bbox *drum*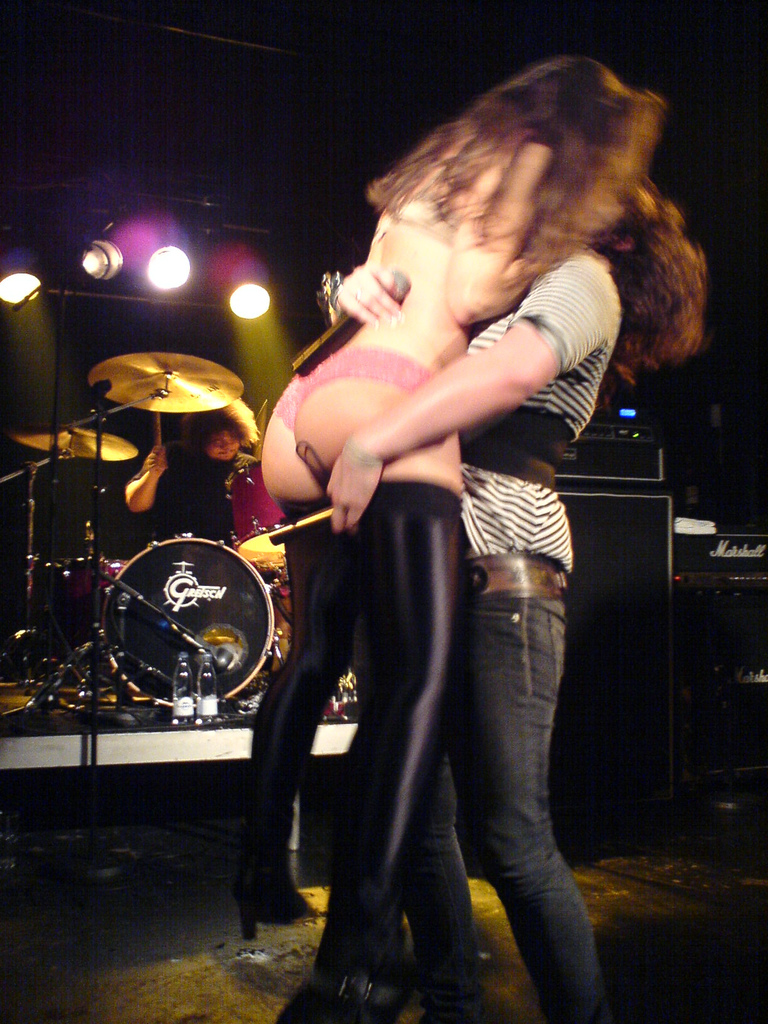
rect(101, 535, 280, 719)
